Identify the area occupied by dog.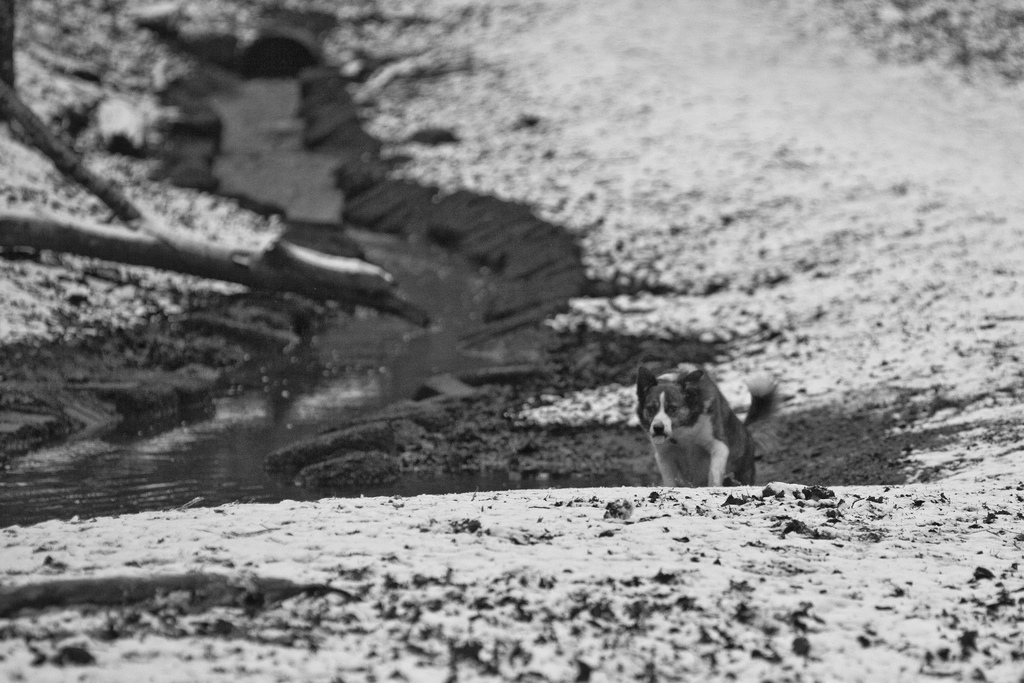
Area: box(632, 364, 781, 489).
